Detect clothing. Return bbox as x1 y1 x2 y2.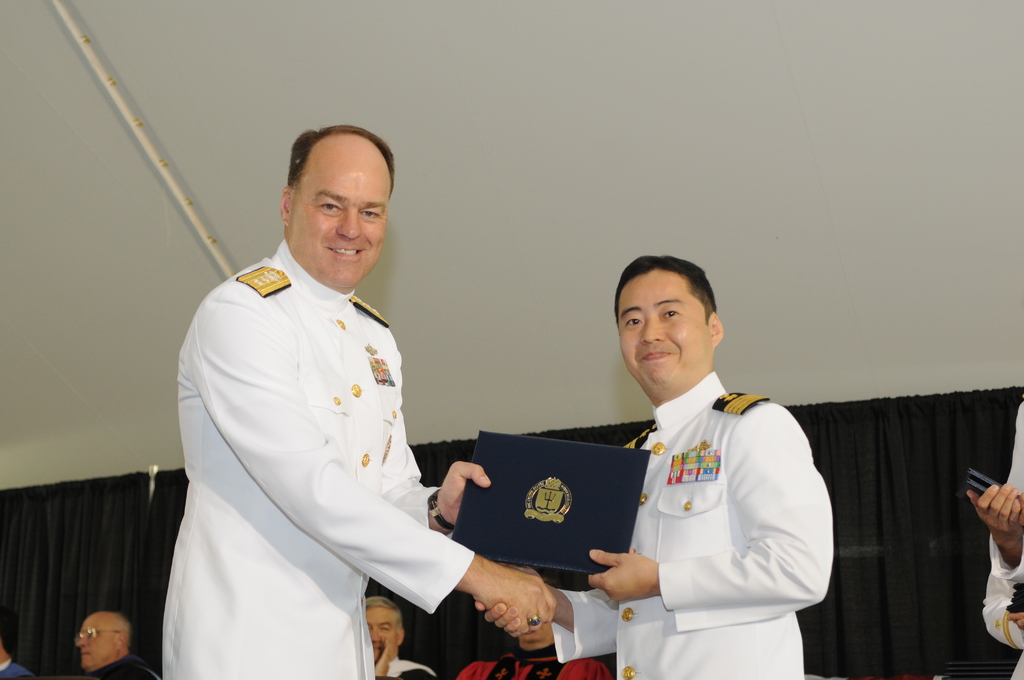
380 661 437 679.
